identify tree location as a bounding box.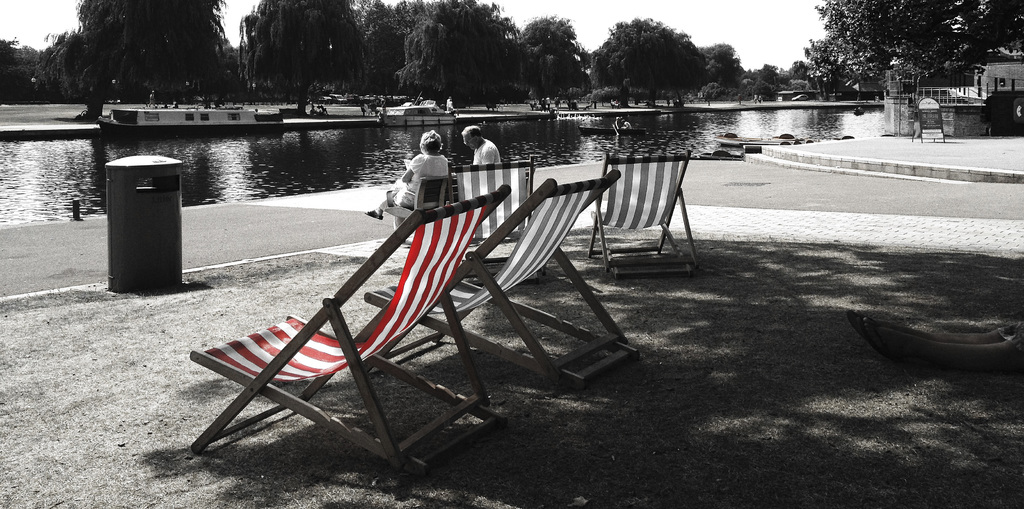
locate(347, 0, 467, 72).
